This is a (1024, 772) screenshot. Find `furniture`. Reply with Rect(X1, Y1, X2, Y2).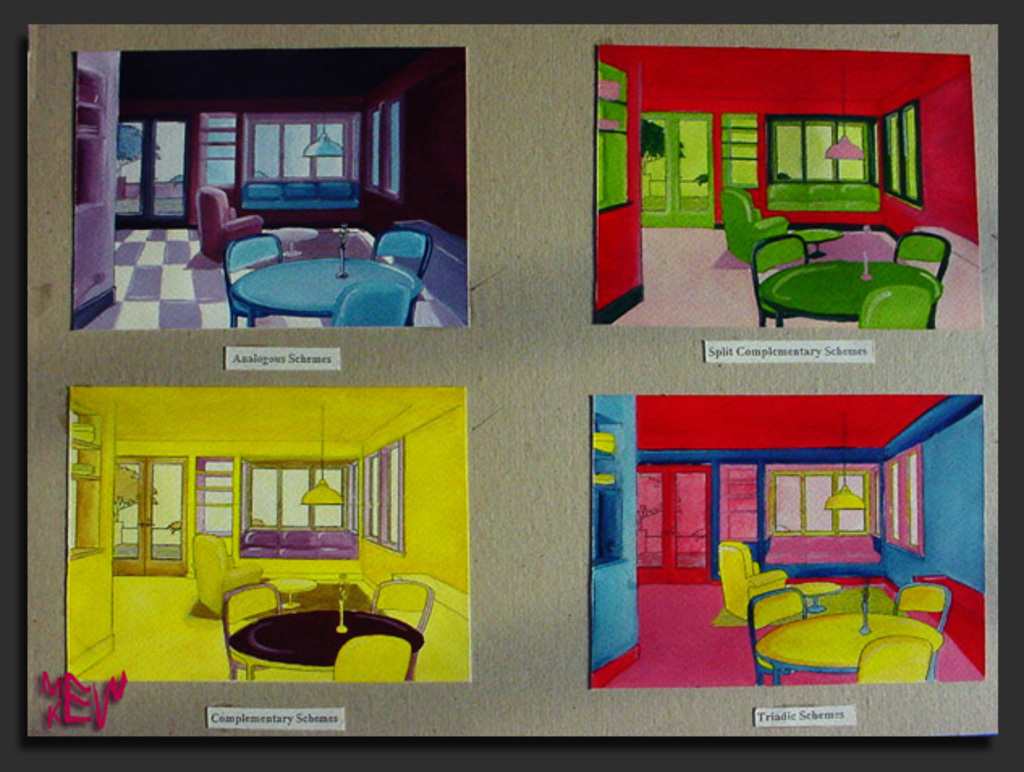
Rect(239, 181, 366, 207).
